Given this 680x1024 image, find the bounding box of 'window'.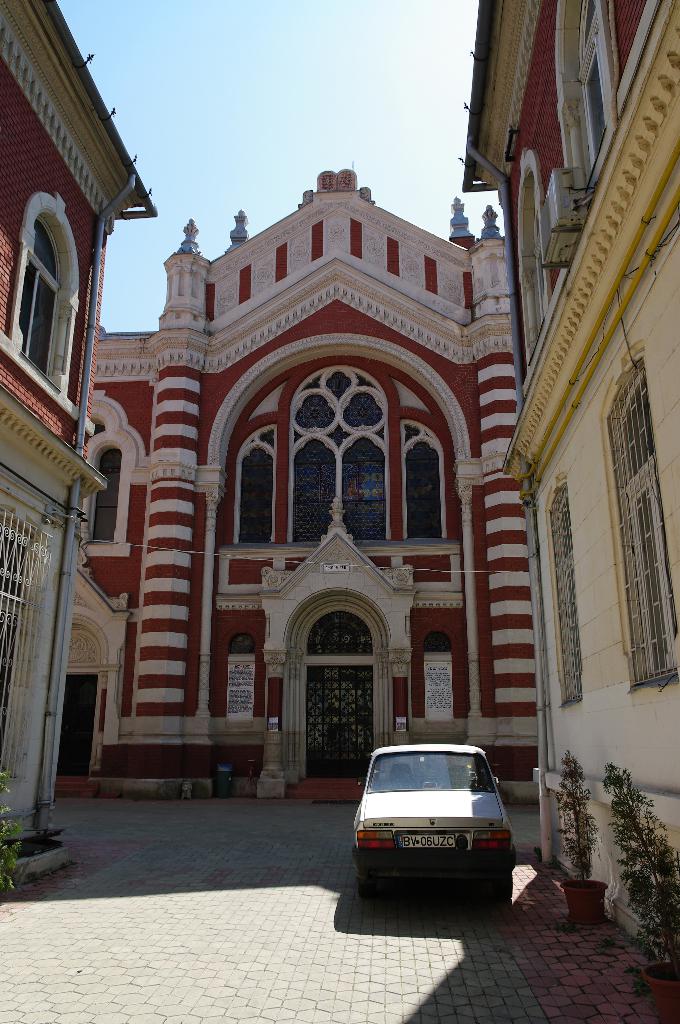
549/482/587/698.
